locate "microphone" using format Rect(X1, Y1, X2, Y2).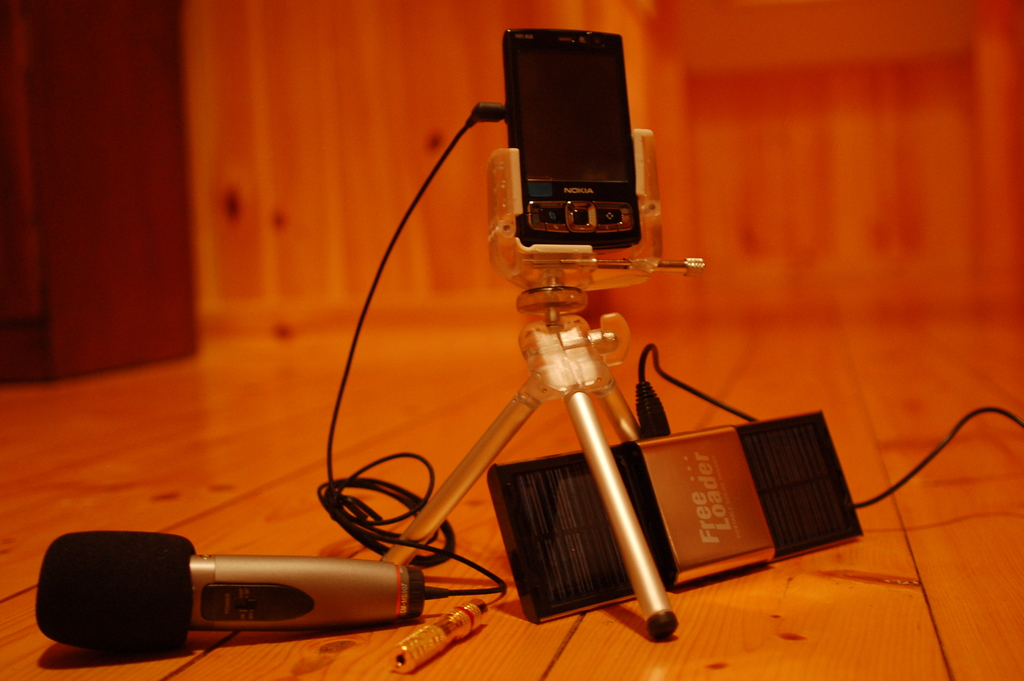
Rect(0, 541, 465, 660).
